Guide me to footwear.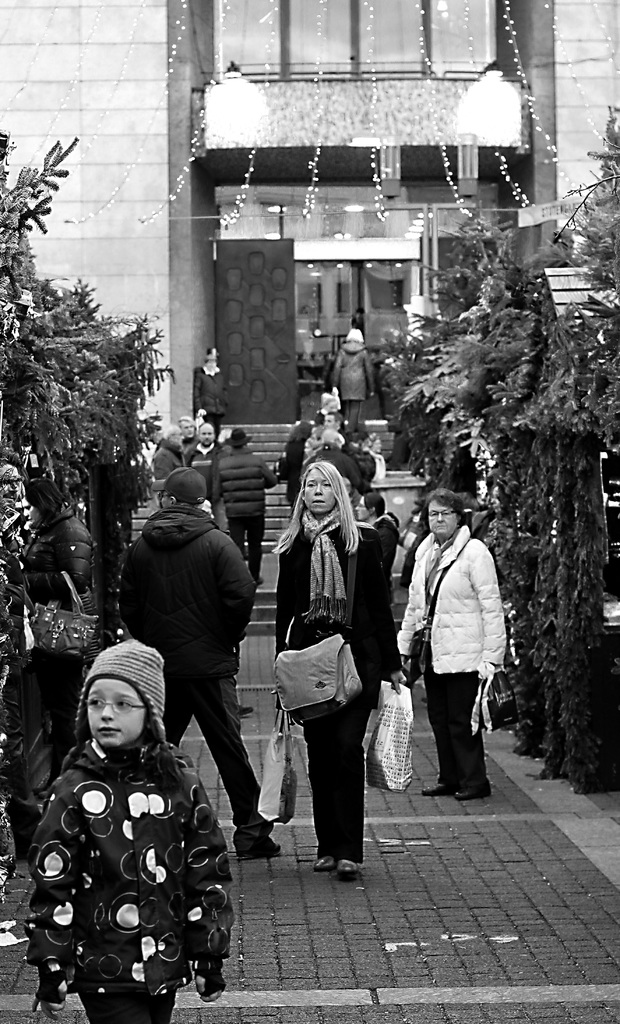
Guidance: 232,841,283,856.
